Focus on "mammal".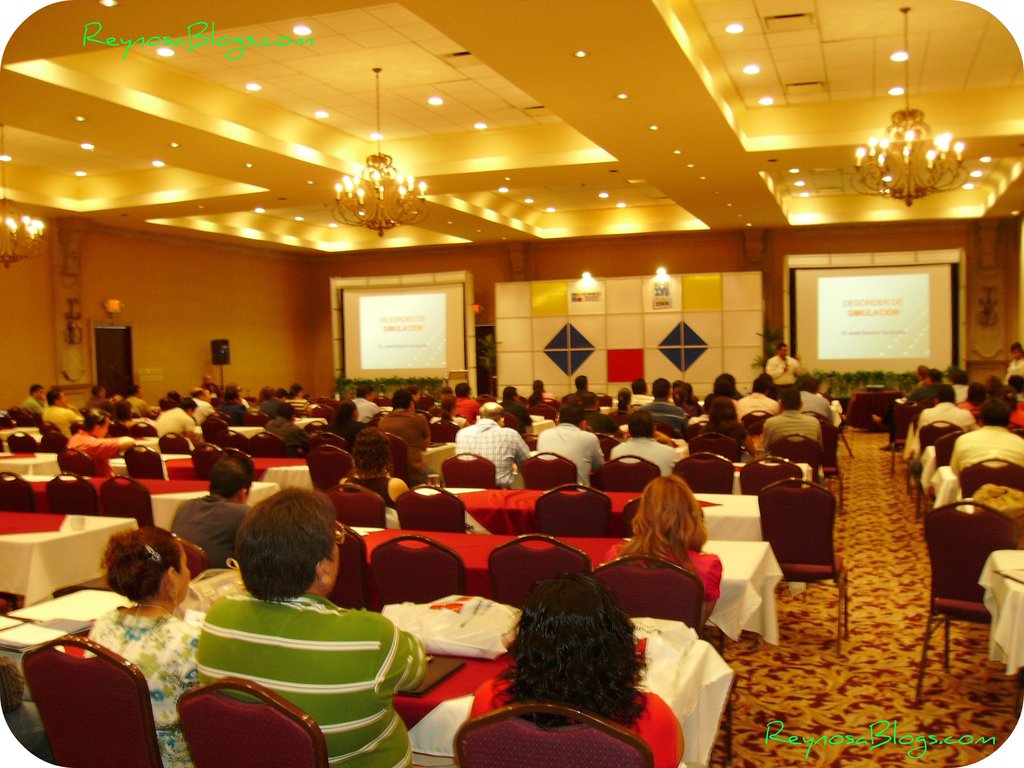
Focused at l=984, t=373, r=1004, b=393.
